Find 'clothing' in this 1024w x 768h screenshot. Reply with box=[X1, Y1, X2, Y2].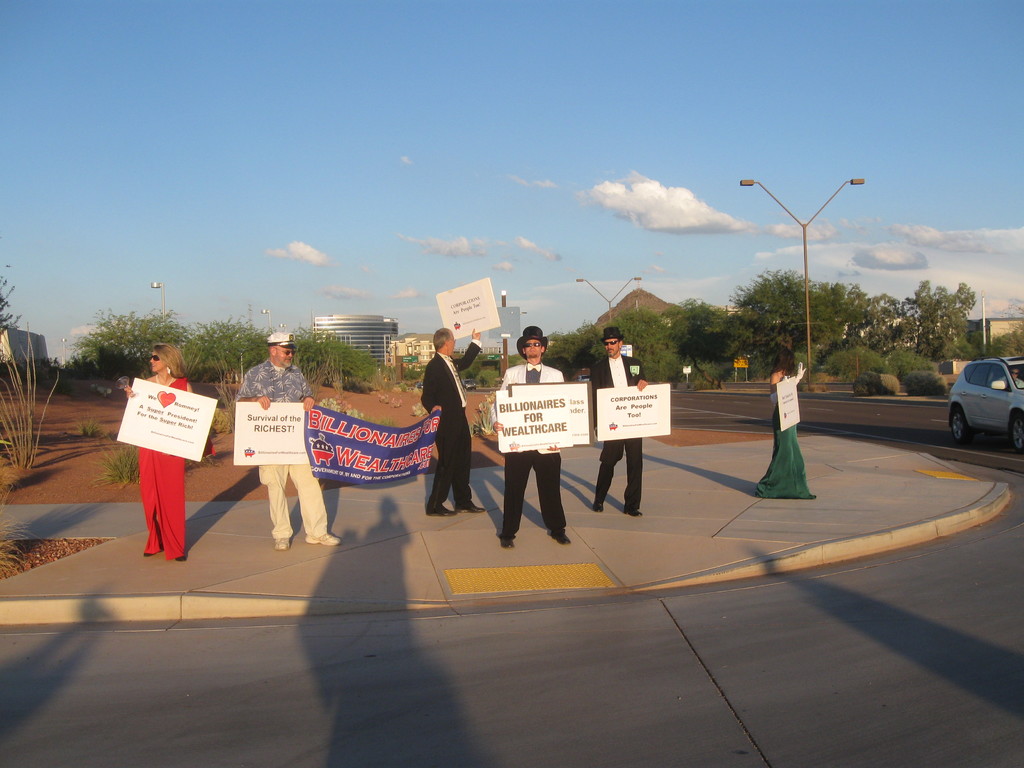
box=[593, 352, 645, 508].
